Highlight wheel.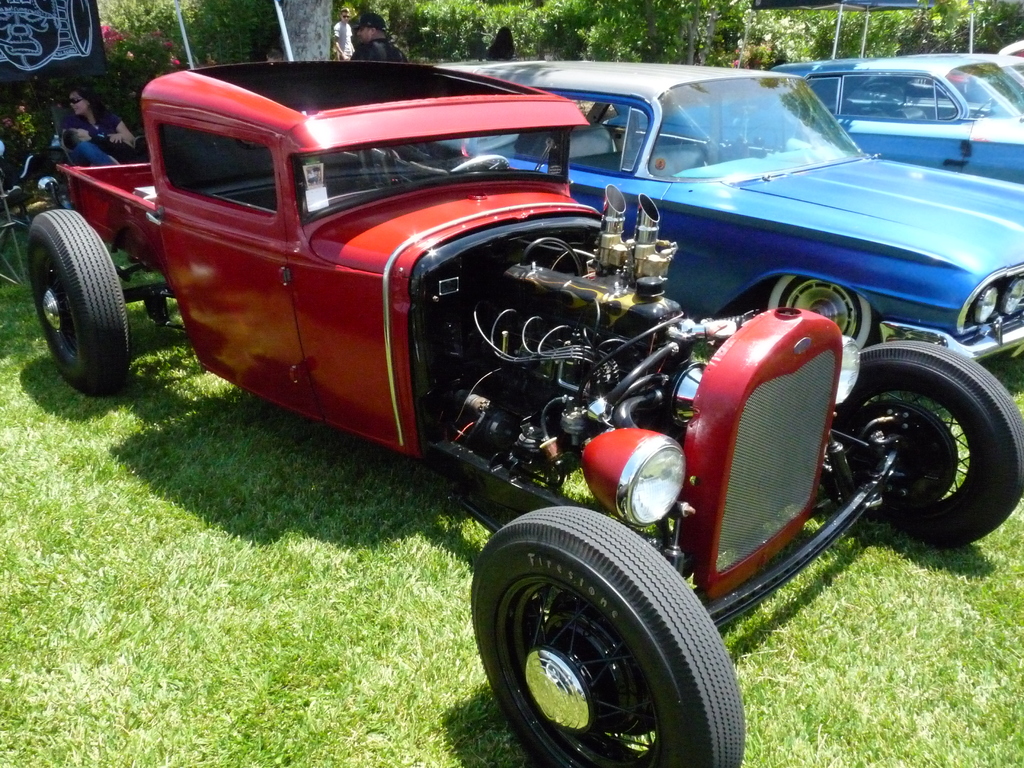
Highlighted region: x1=472 y1=509 x2=746 y2=767.
